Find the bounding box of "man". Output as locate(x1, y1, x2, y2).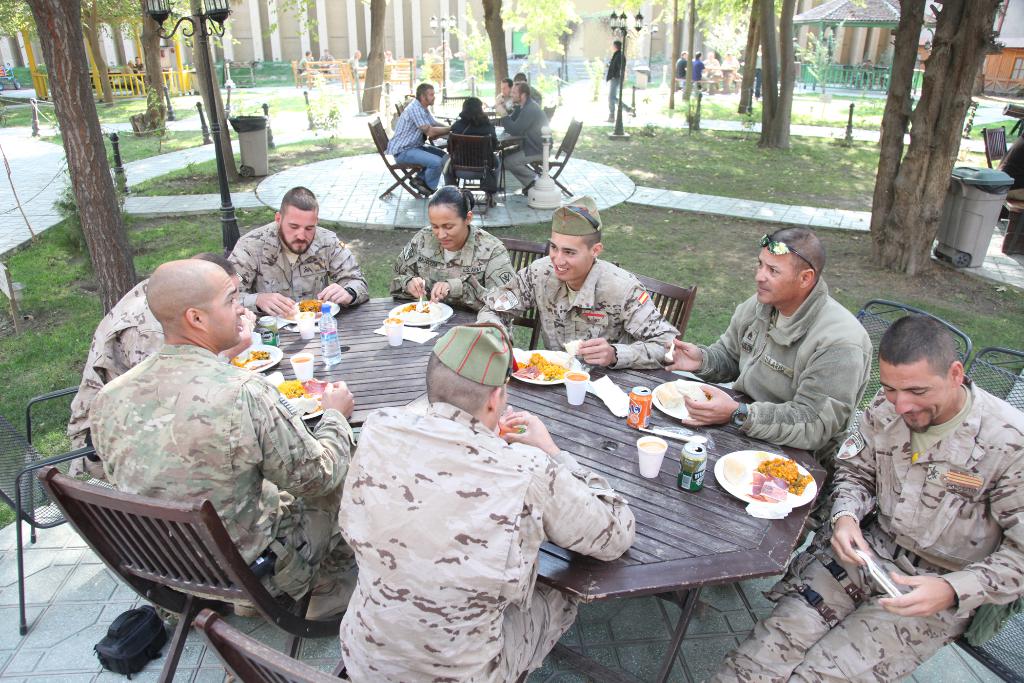
locate(604, 41, 635, 126).
